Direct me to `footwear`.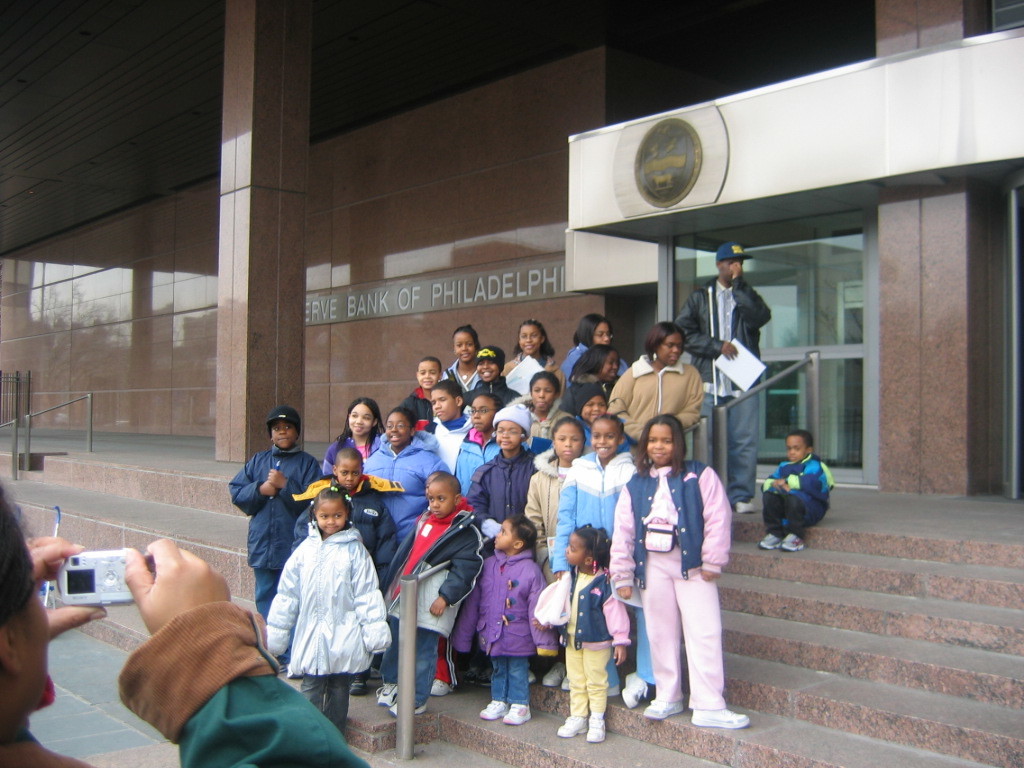
Direction: 499:704:530:726.
